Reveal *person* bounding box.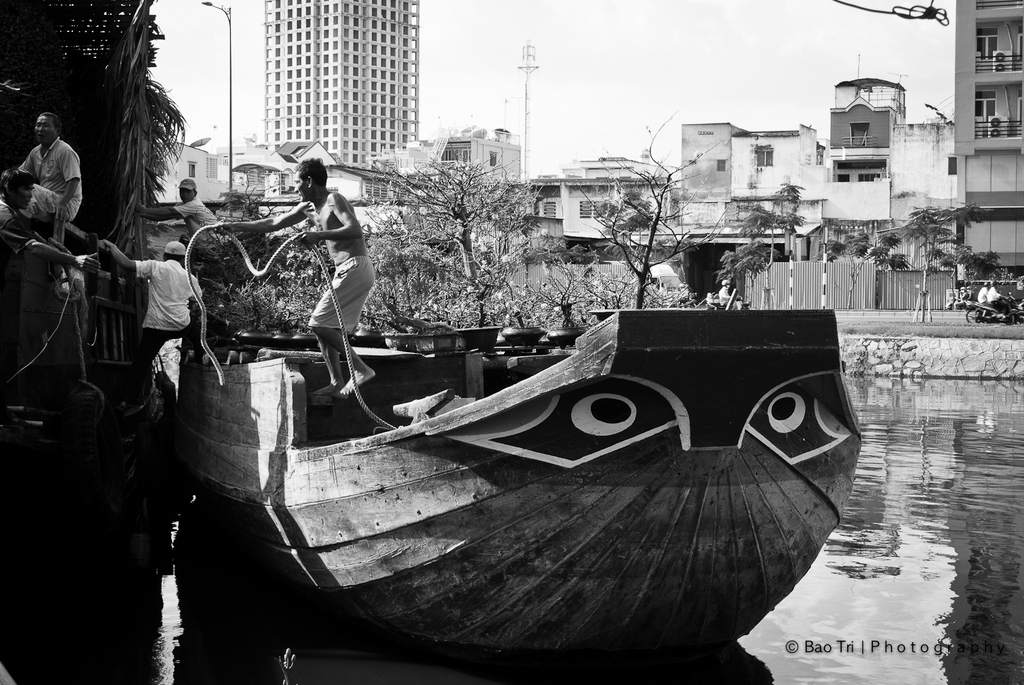
Revealed: rect(137, 178, 225, 263).
